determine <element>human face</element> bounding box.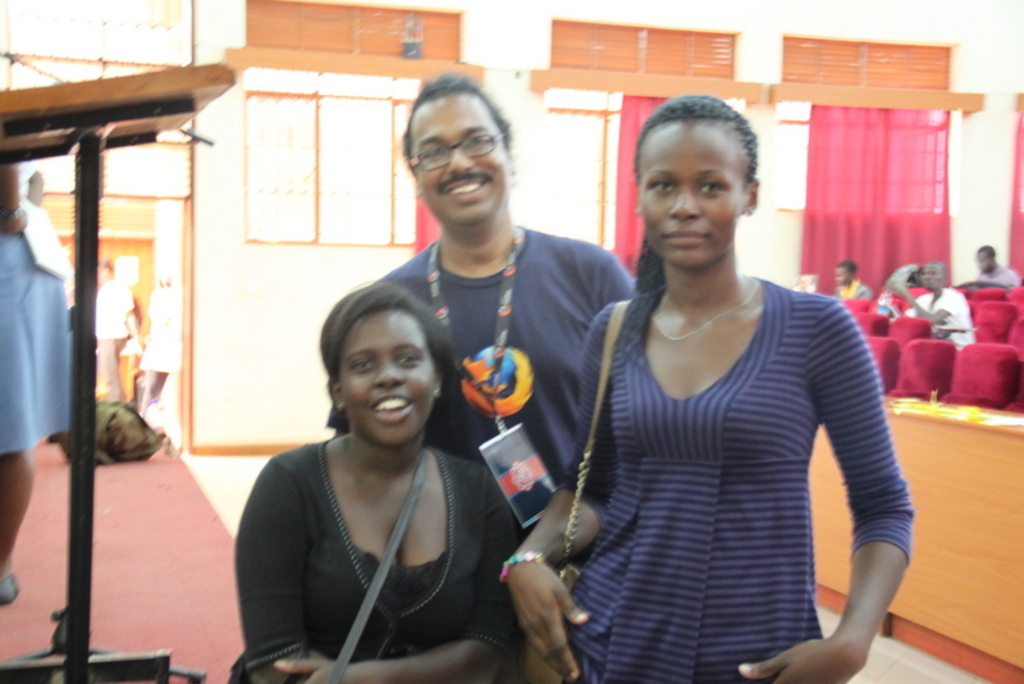
Determined: x1=339, y1=310, x2=438, y2=444.
